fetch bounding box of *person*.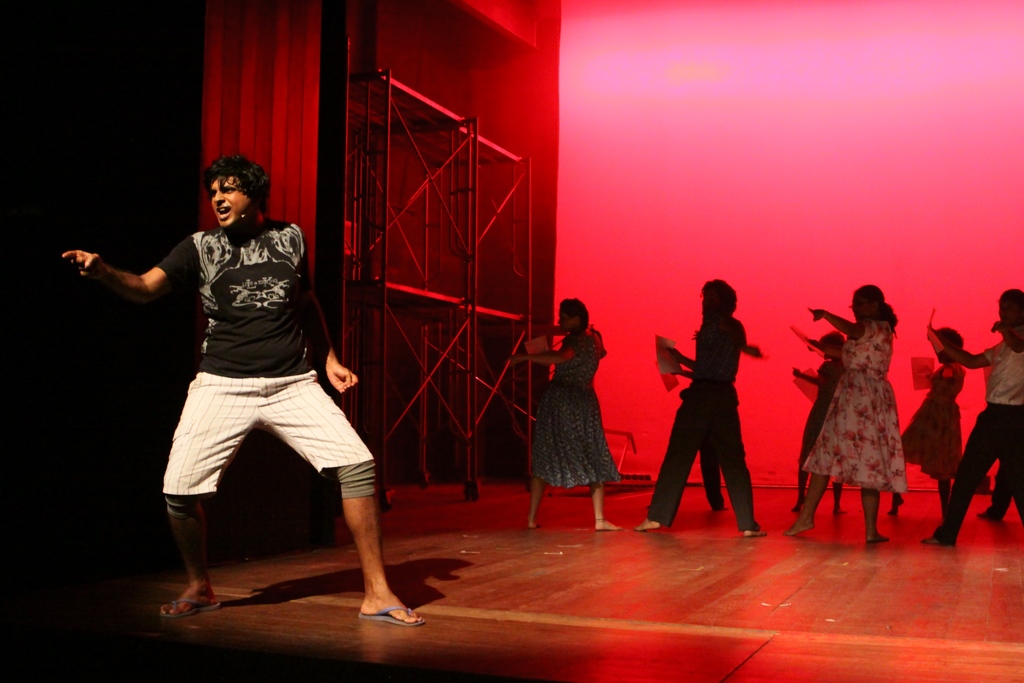
Bbox: region(508, 299, 619, 534).
